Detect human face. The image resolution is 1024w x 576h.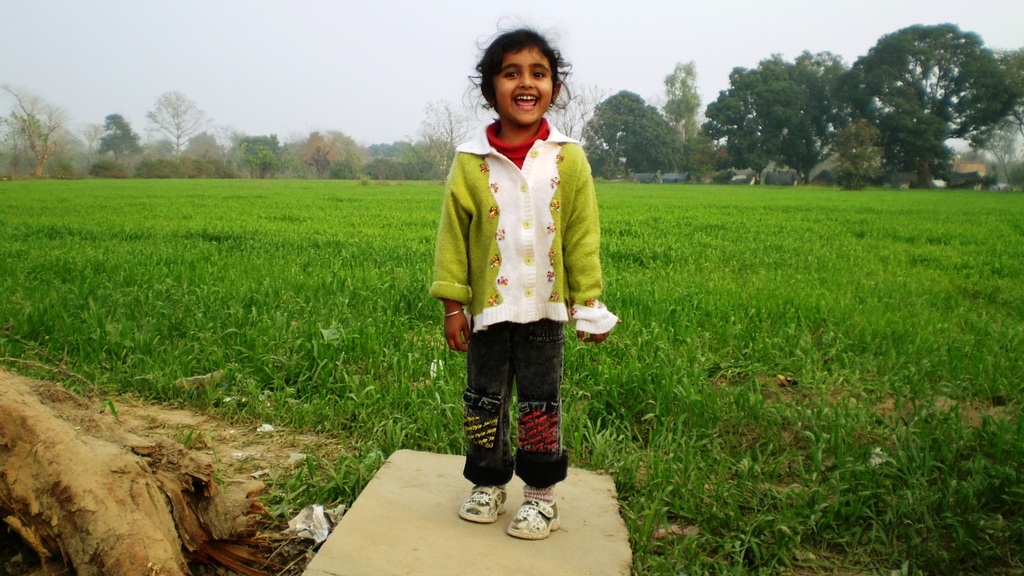
[495,45,556,127].
